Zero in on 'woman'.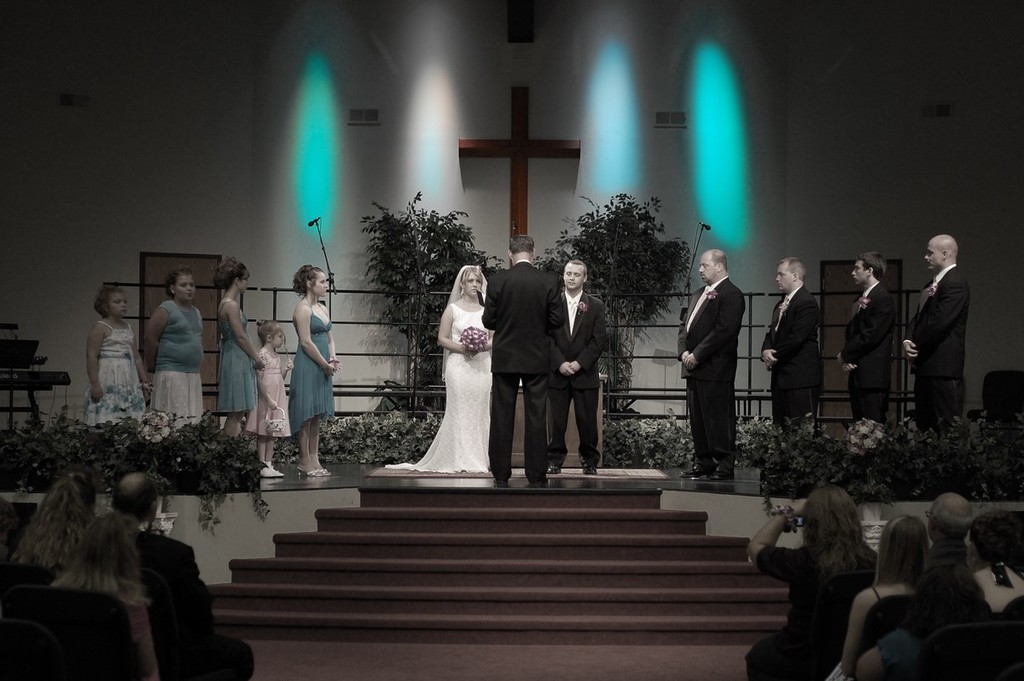
Zeroed in: 969, 509, 1023, 619.
